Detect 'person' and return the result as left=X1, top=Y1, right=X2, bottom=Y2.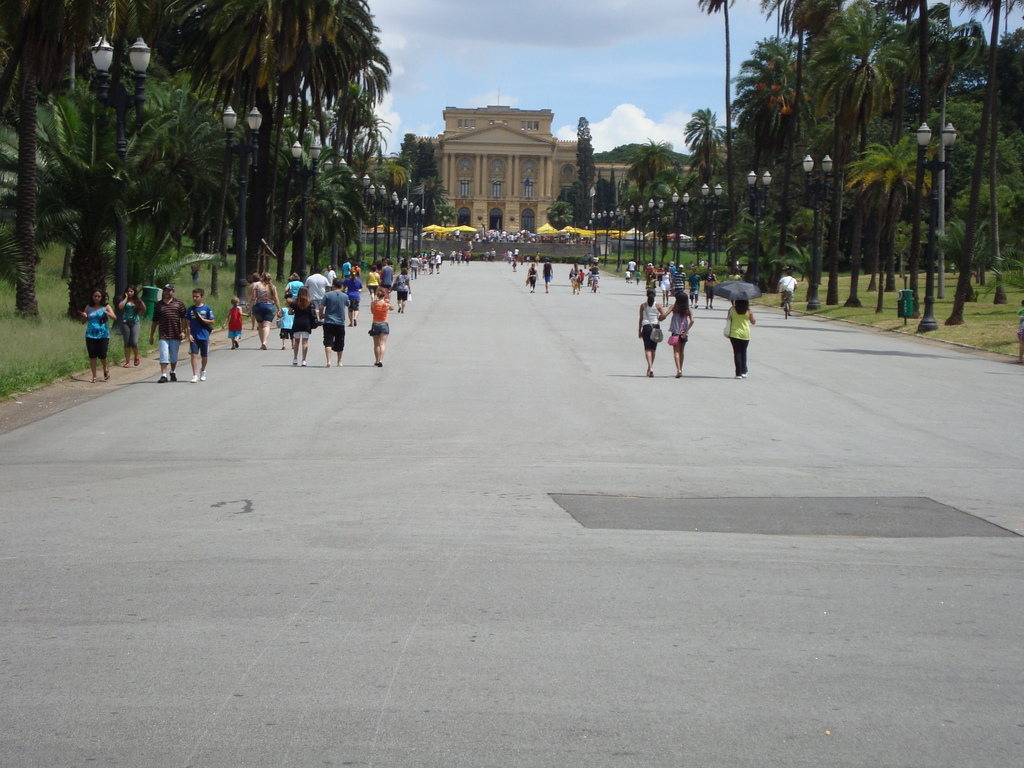
left=187, top=288, right=213, bottom=381.
